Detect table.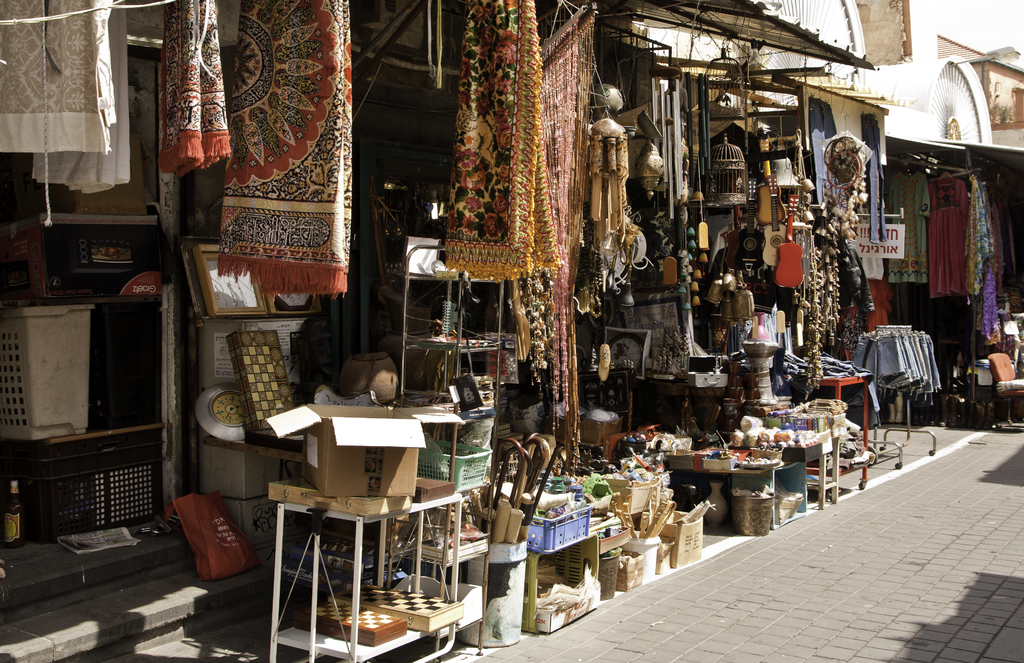
Detected at (813, 368, 874, 496).
